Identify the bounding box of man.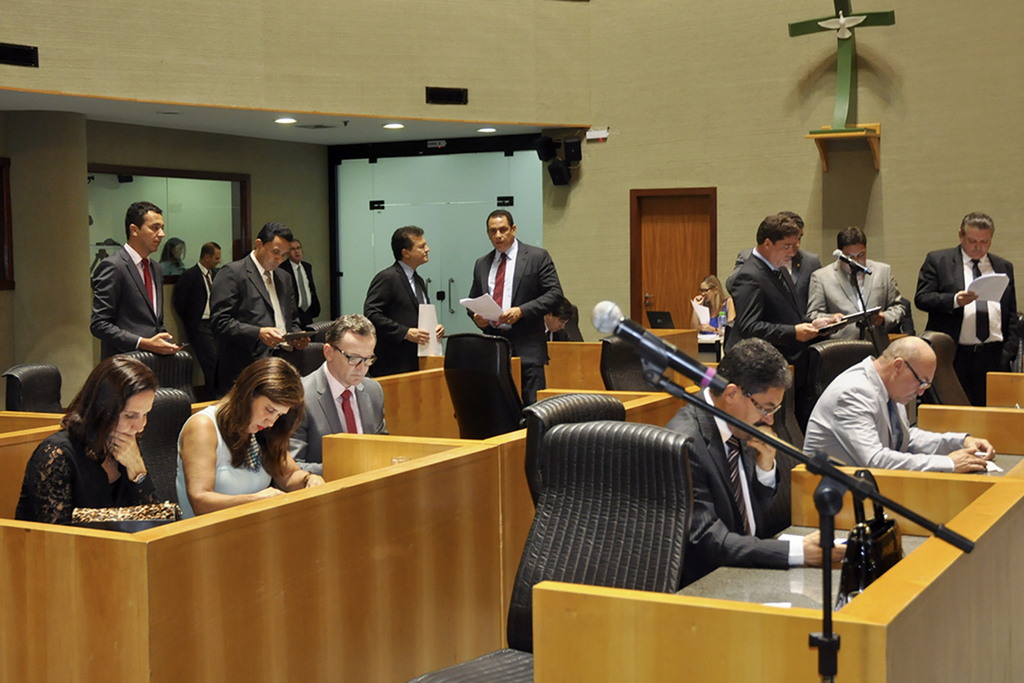
box(911, 210, 1022, 406).
